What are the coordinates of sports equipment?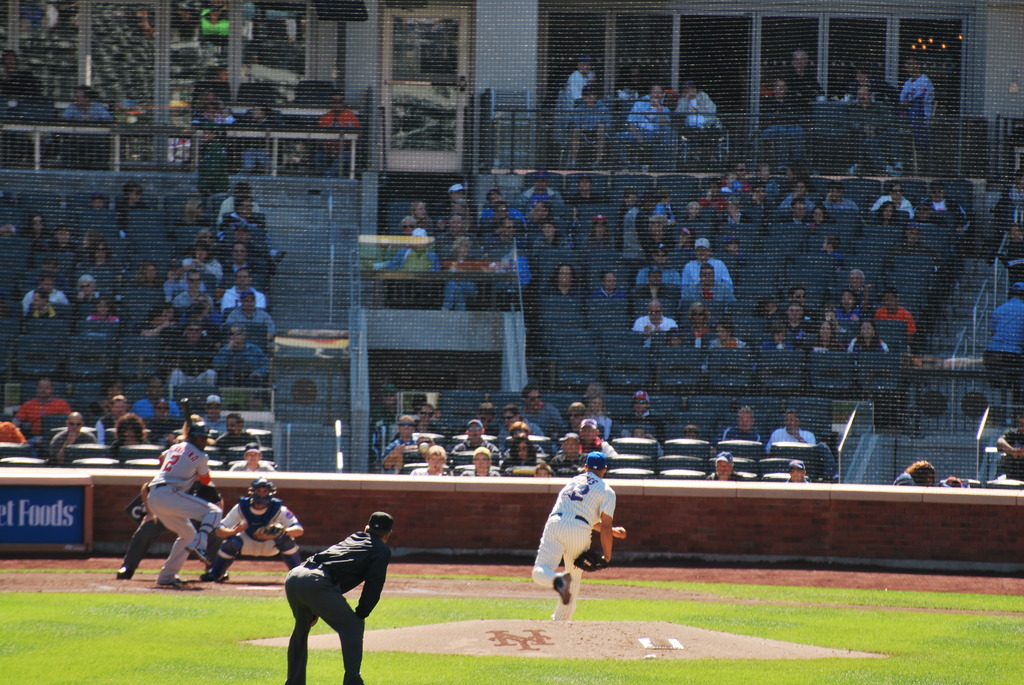
pyautogui.locateOnScreen(222, 534, 244, 558).
